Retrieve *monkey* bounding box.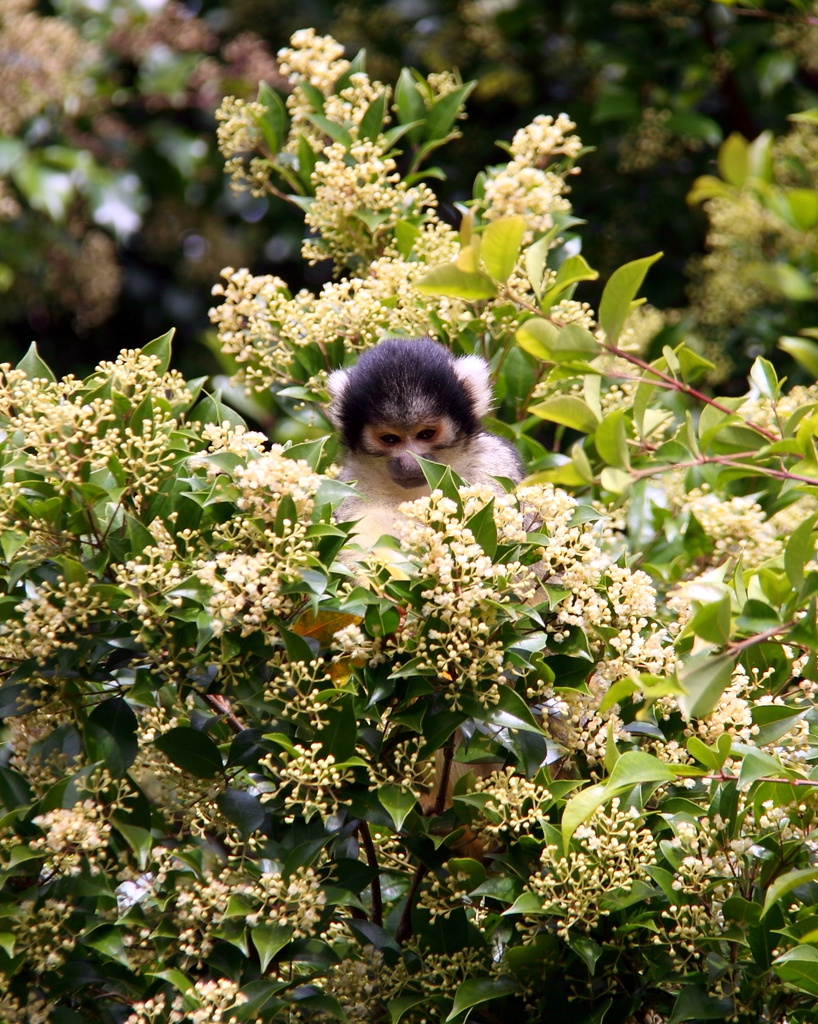
Bounding box: 319:334:522:563.
